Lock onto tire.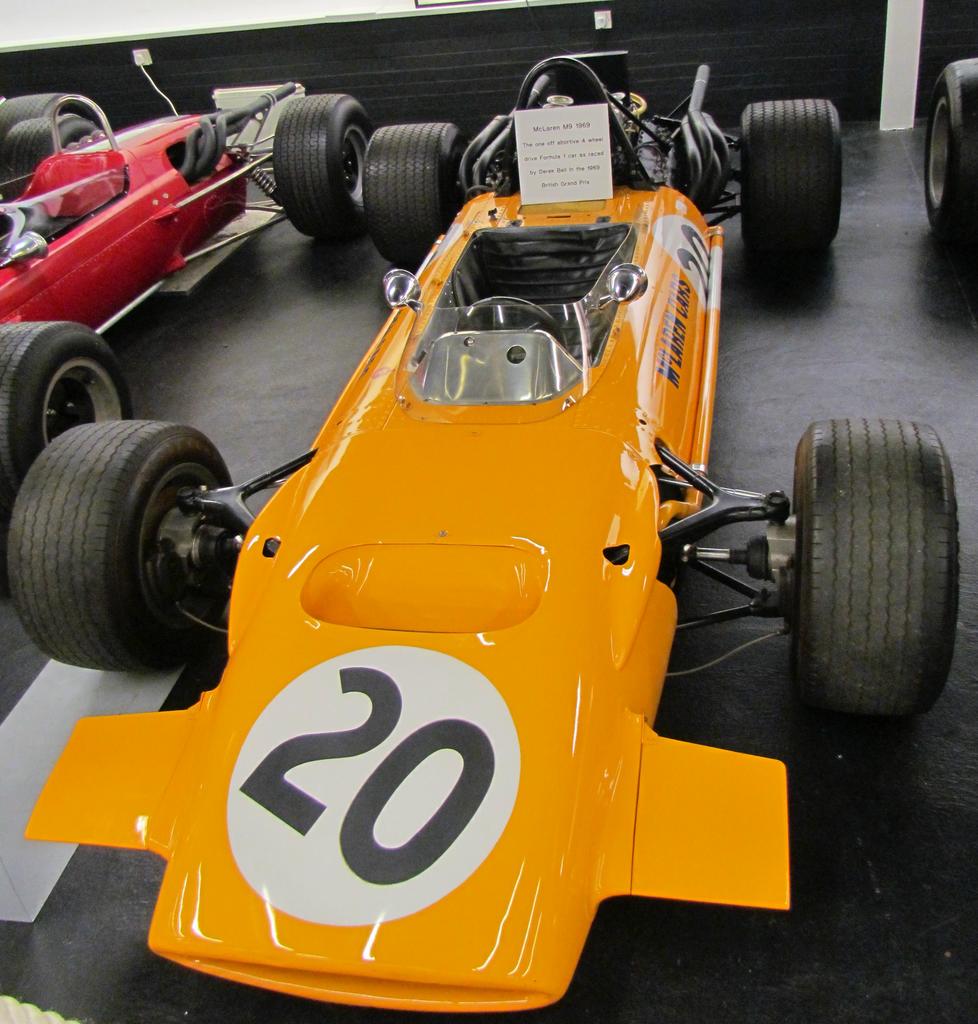
Locked: <region>2, 119, 95, 200</region>.
